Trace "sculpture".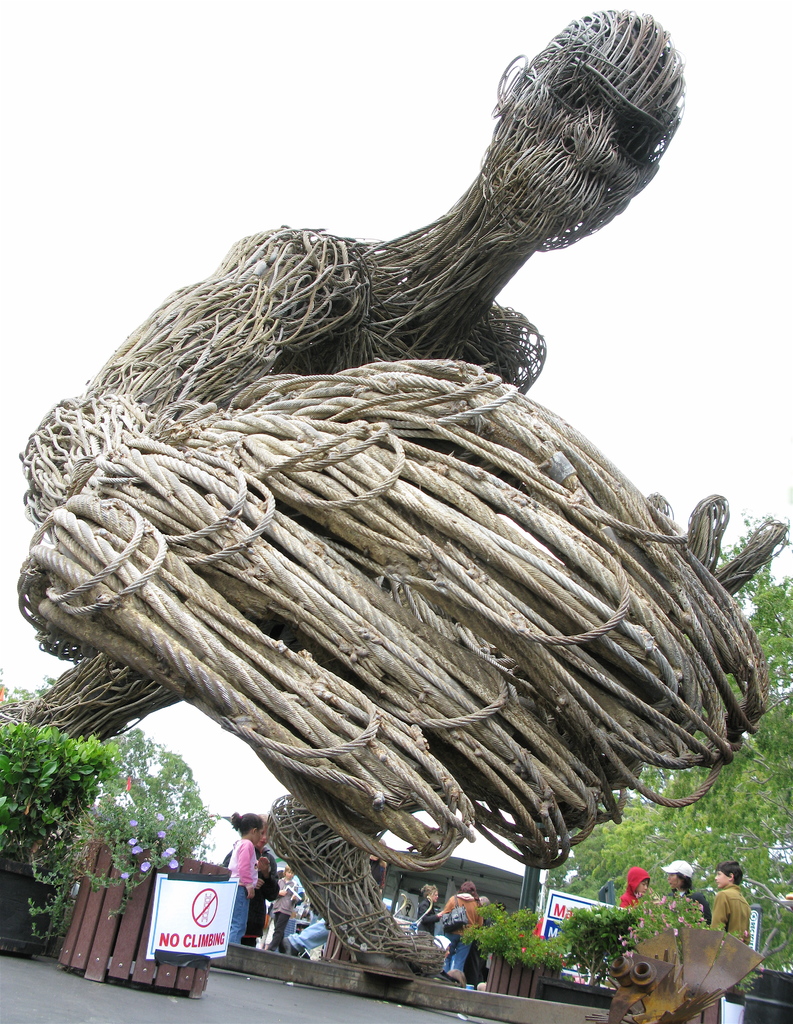
Traced to Rect(10, 0, 760, 981).
